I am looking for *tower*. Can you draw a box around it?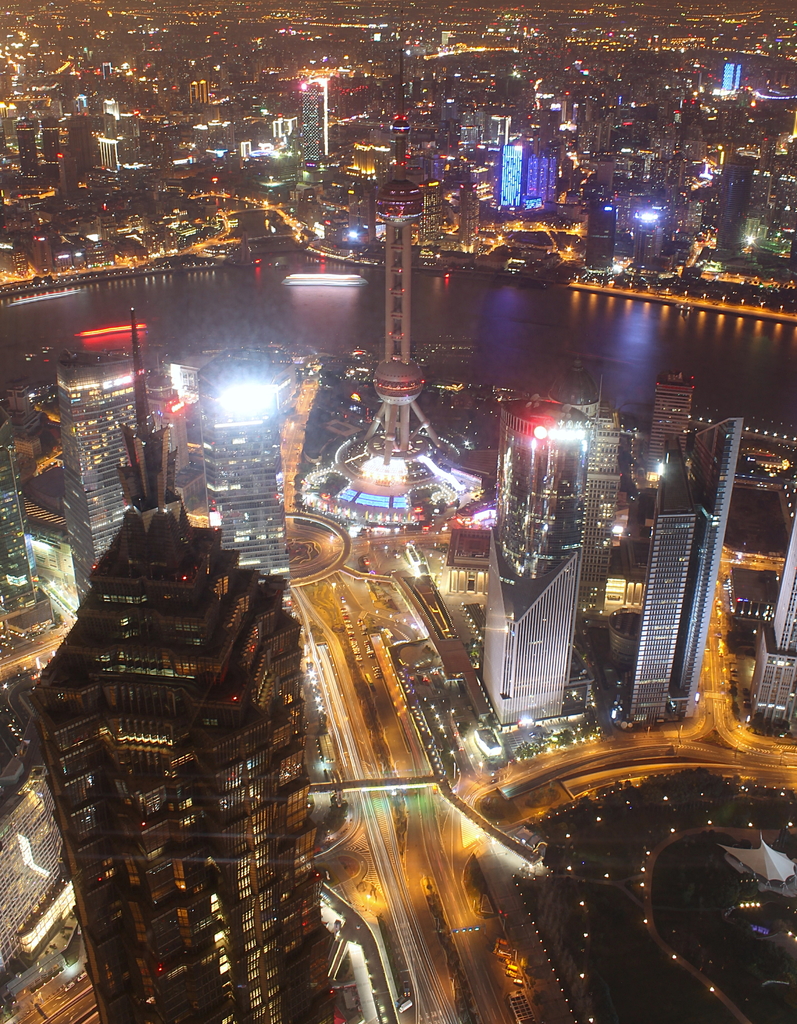
Sure, the bounding box is locate(714, 152, 759, 255).
